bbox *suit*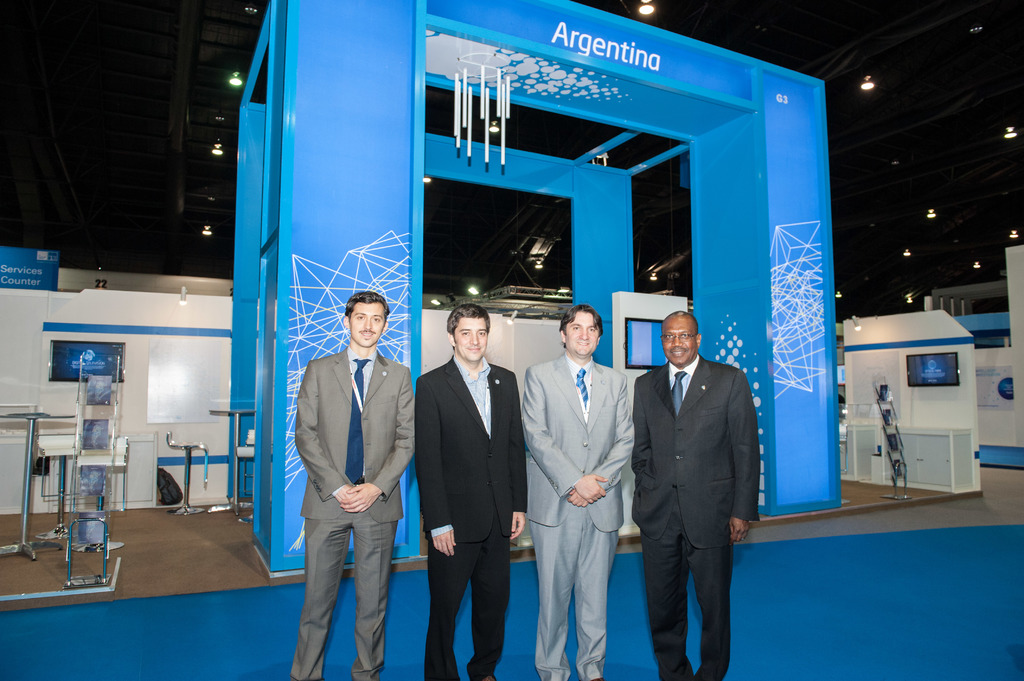
Rect(418, 357, 530, 680)
